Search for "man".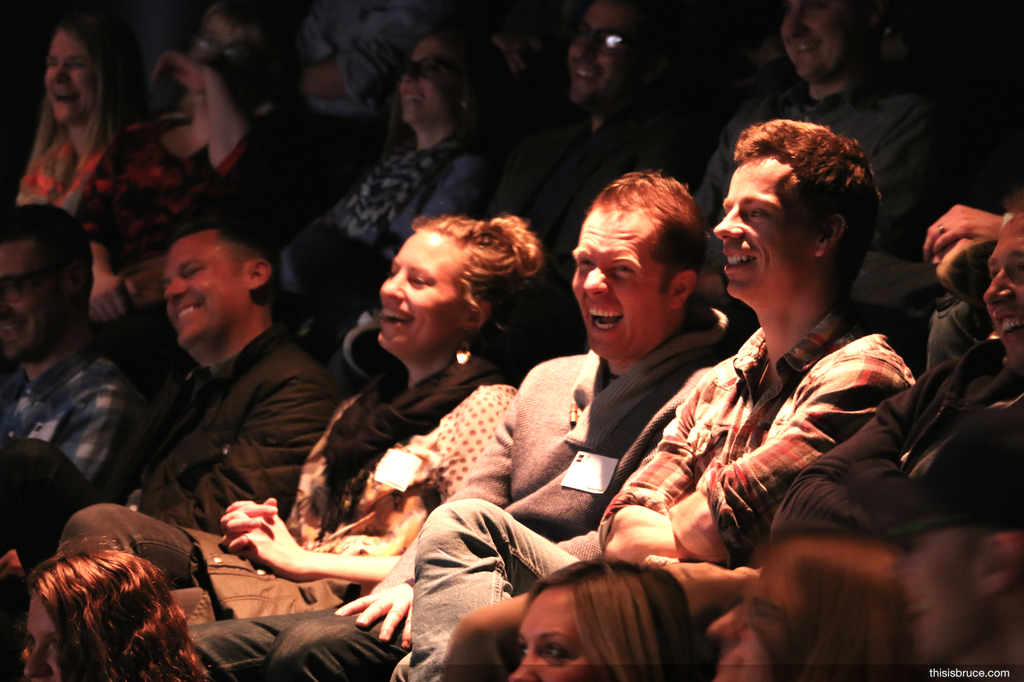
Found at region(0, 202, 151, 517).
